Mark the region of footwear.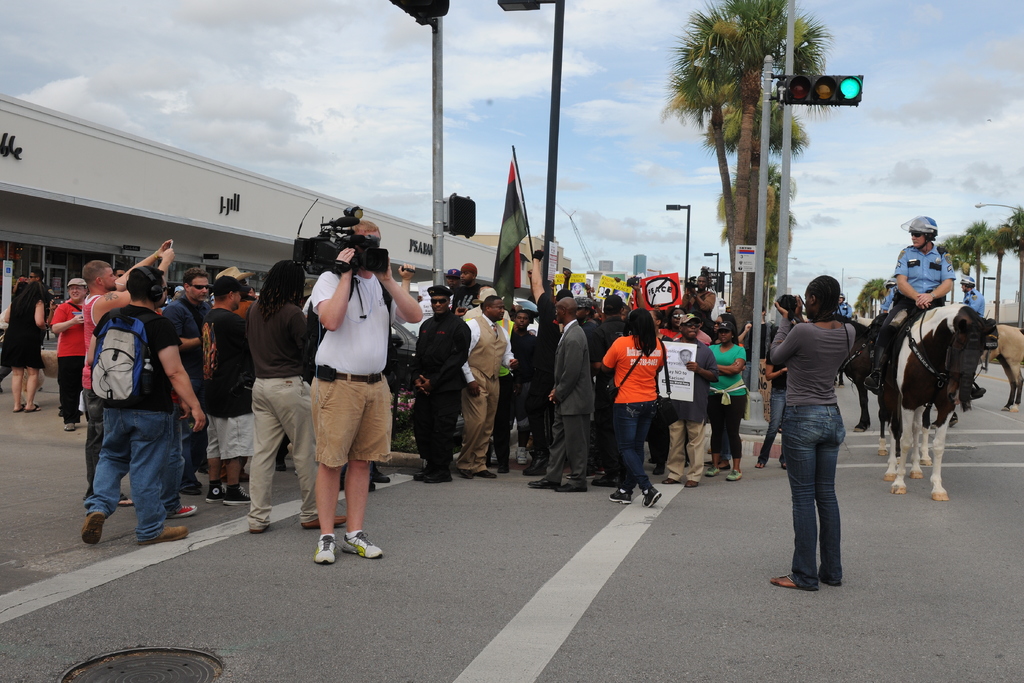
Region: <bbox>755, 462, 766, 469</bbox>.
